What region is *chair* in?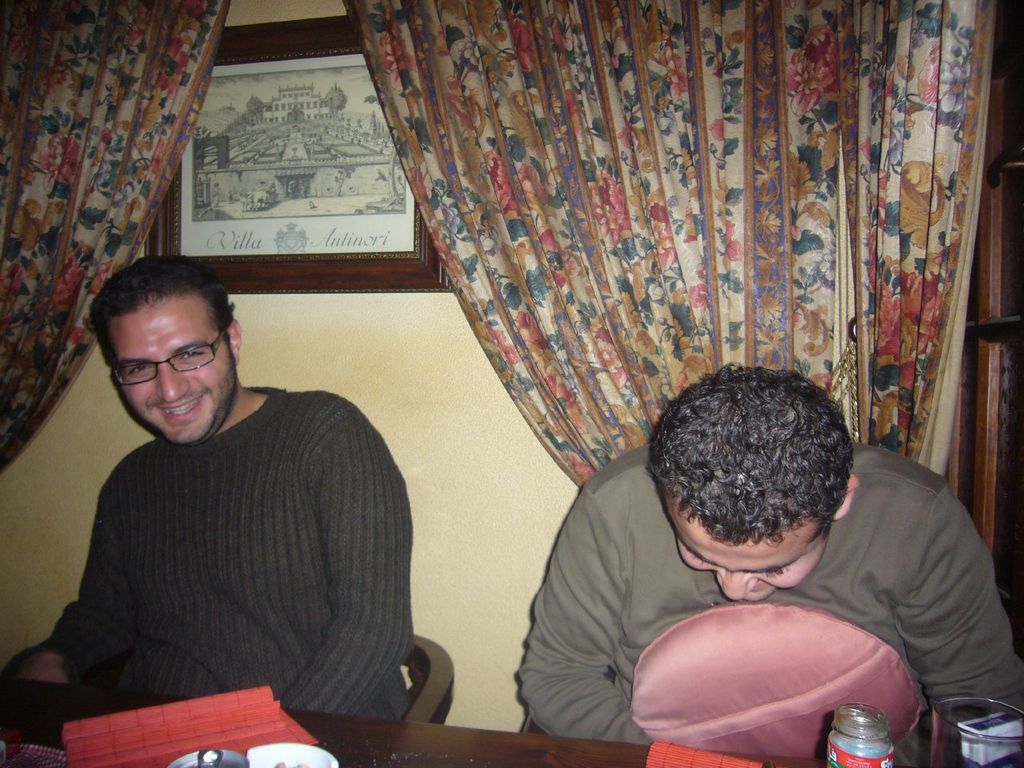
Rect(399, 638, 454, 727).
